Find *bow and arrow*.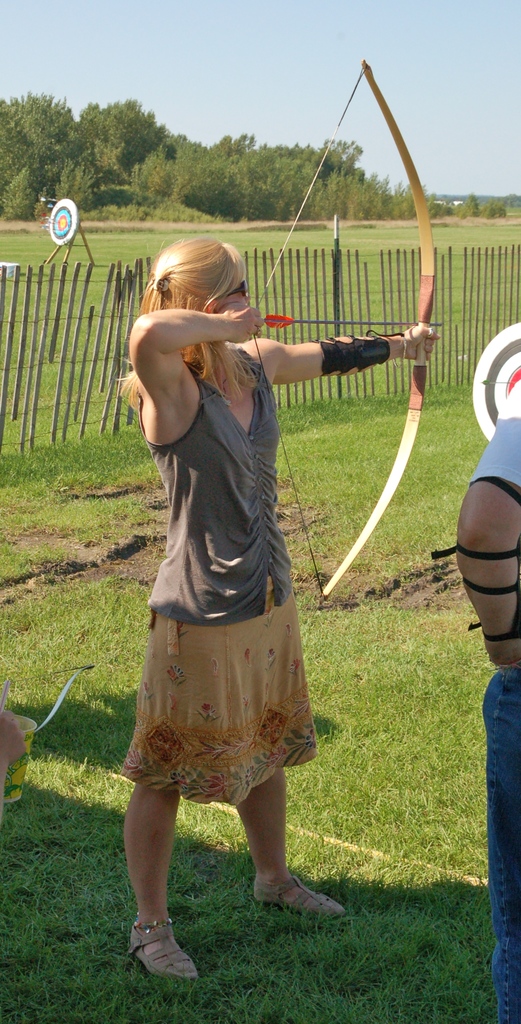
left=0, top=664, right=107, bottom=733.
